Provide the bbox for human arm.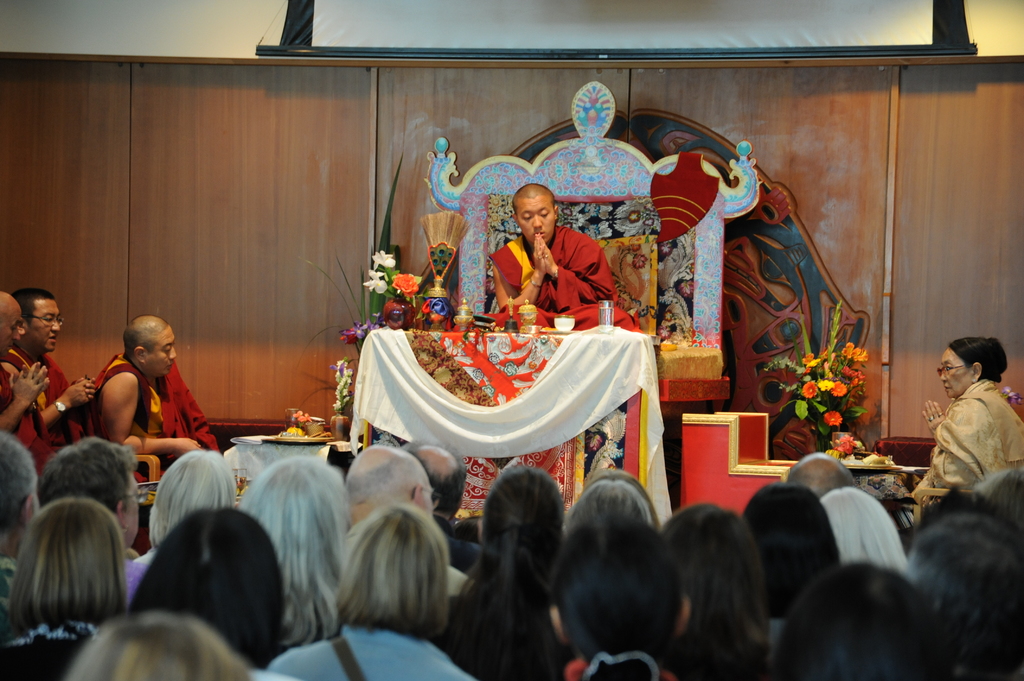
x1=0, y1=358, x2=54, y2=434.
